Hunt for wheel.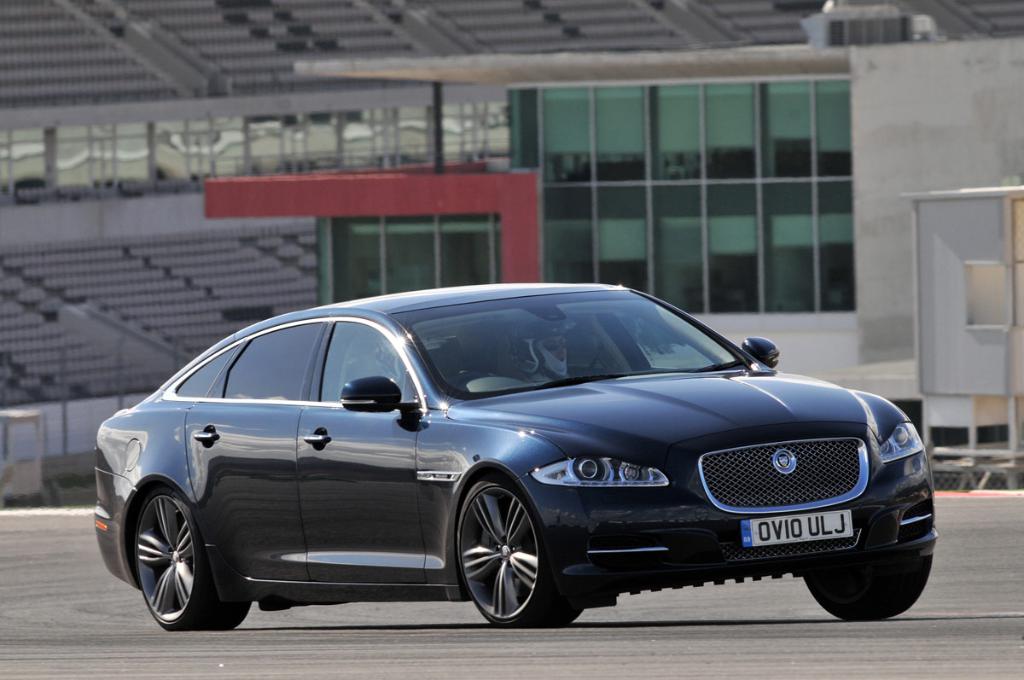
Hunted down at box=[457, 474, 584, 628].
